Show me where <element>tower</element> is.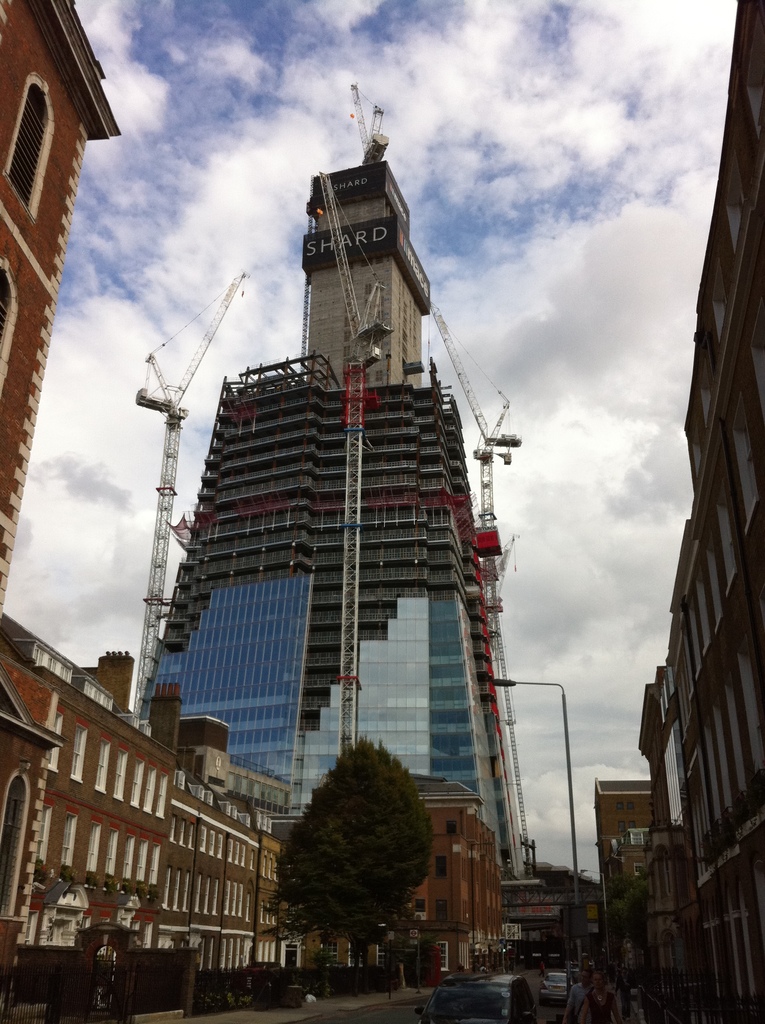
<element>tower</element> is at <region>0, 0, 121, 607</region>.
